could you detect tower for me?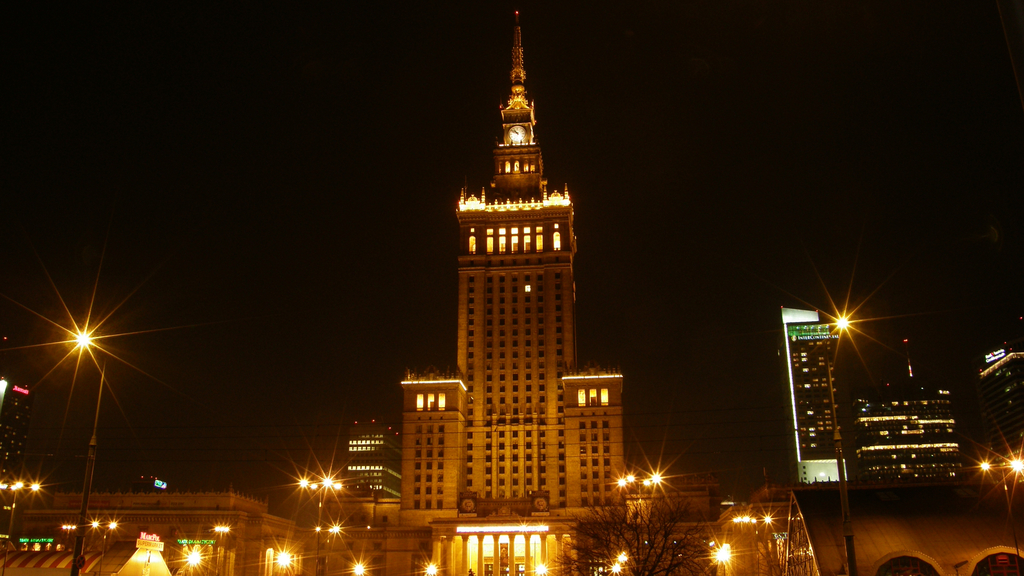
Detection result: Rect(381, 0, 631, 527).
